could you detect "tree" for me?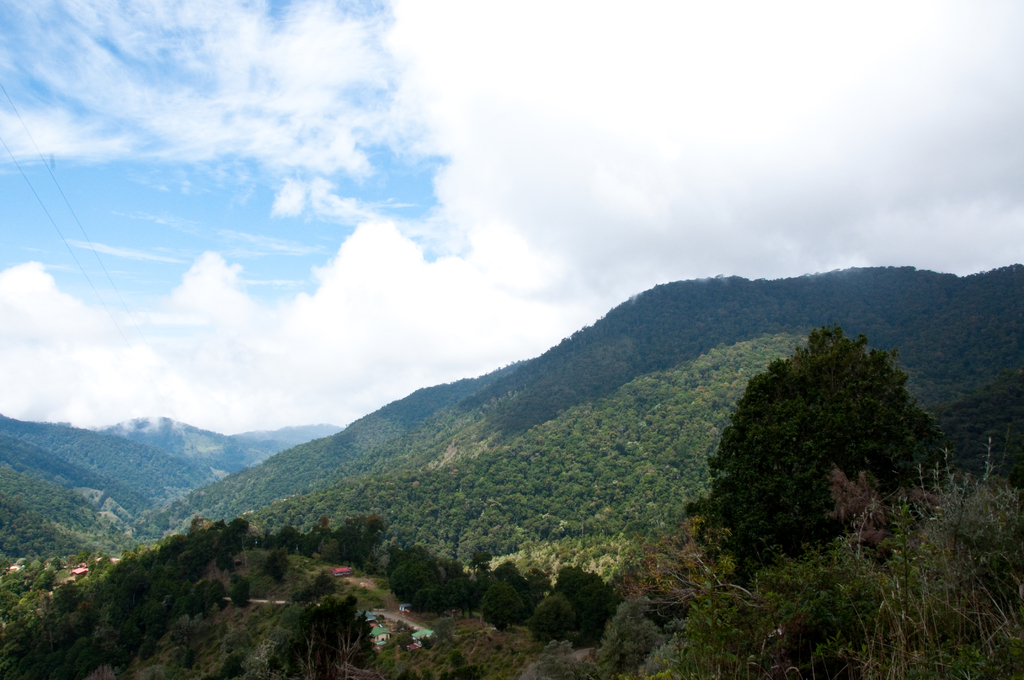
Detection result: [left=230, top=576, right=250, bottom=608].
